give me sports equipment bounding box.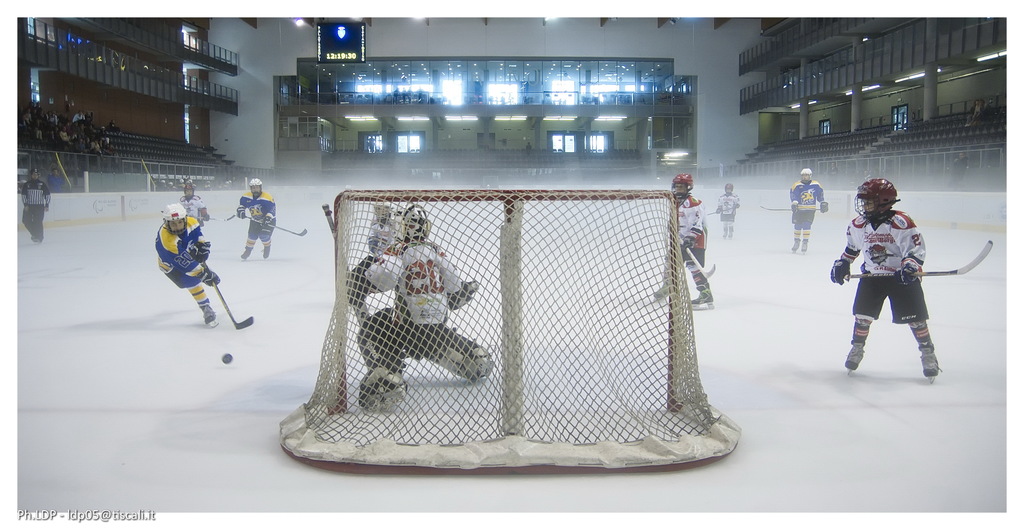
x1=724, y1=181, x2=732, y2=194.
